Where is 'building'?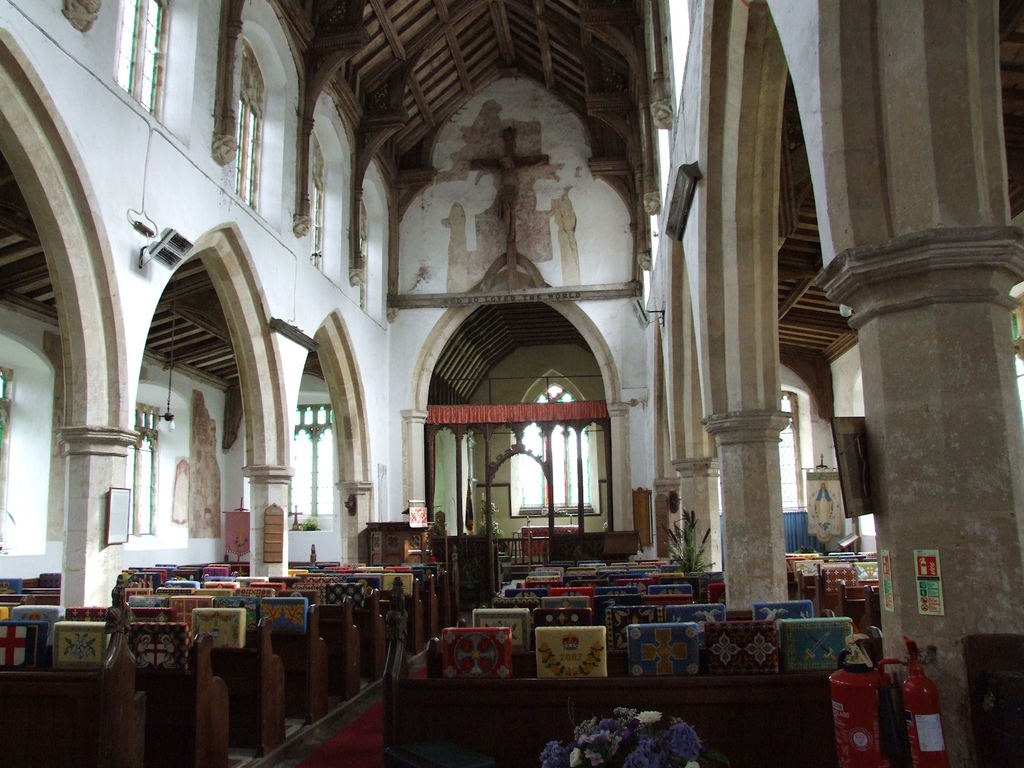
{"x1": 0, "y1": 1, "x2": 1023, "y2": 767}.
